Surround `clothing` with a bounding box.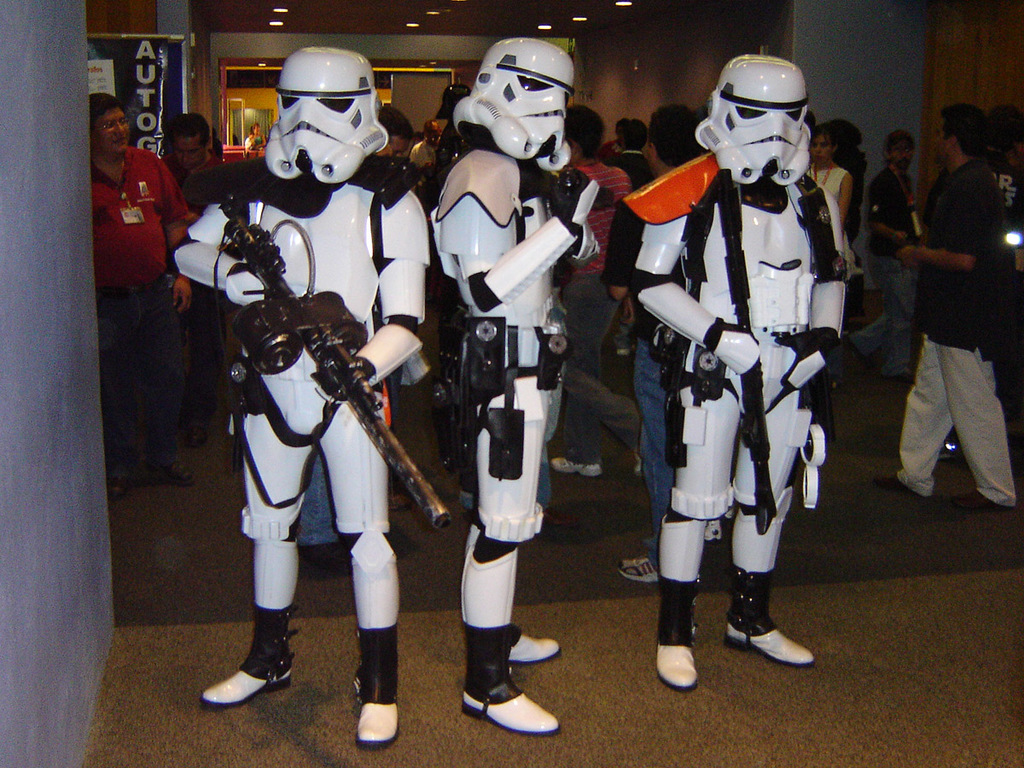
{"left": 599, "top": 198, "right": 672, "bottom": 562}.
